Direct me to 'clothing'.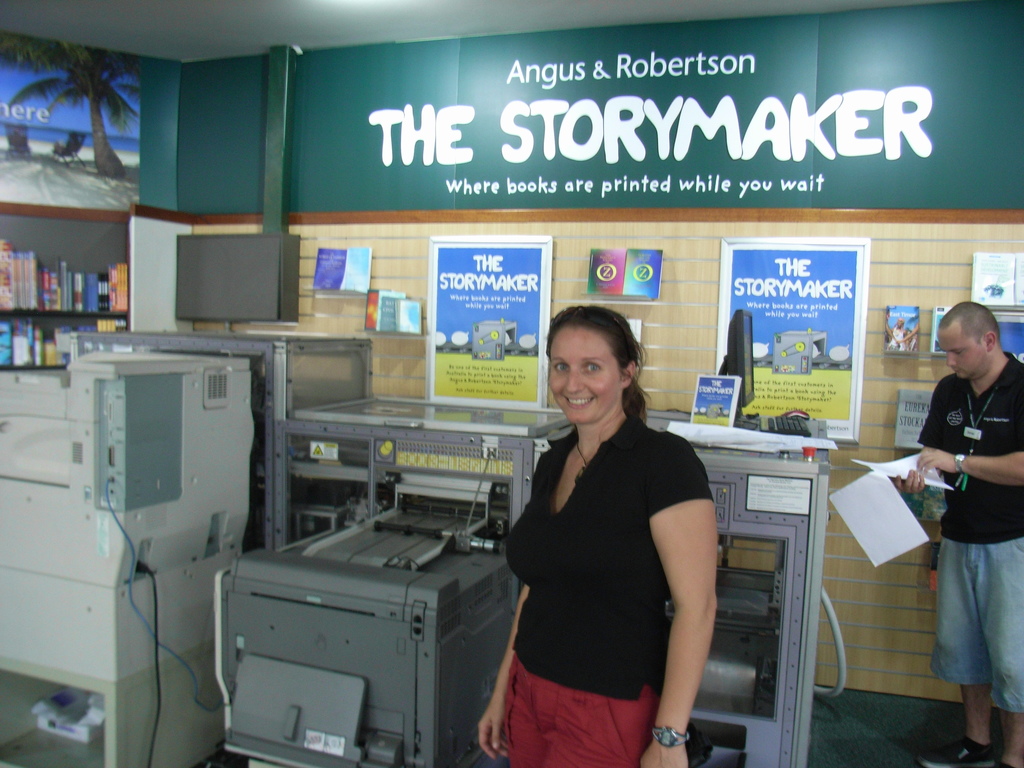
Direction: rect(907, 353, 1023, 723).
